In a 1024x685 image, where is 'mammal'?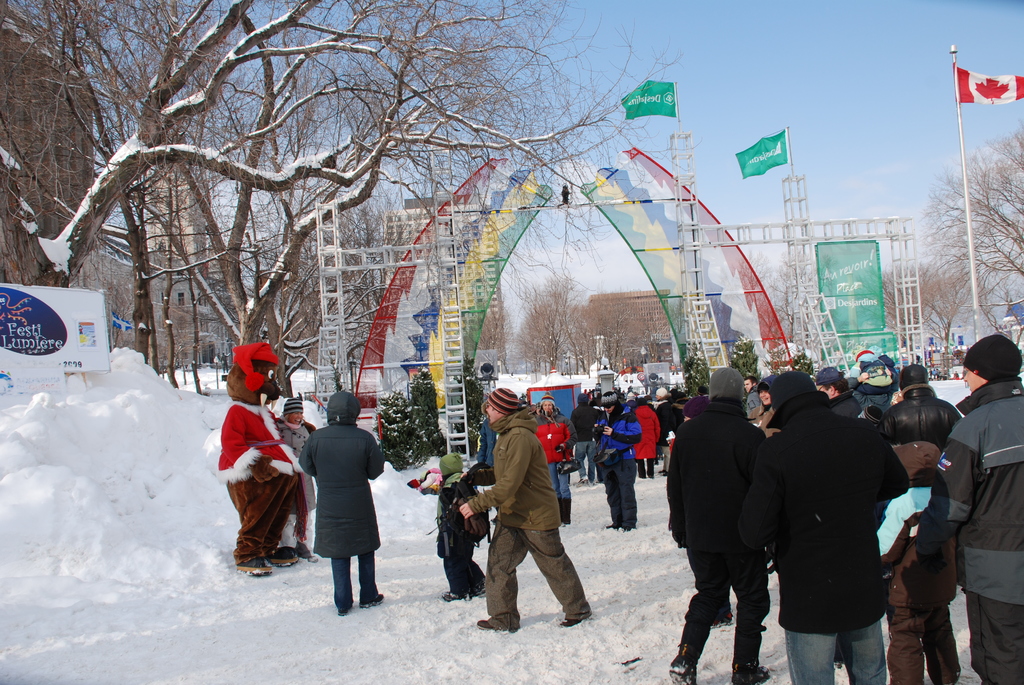
bbox(520, 391, 534, 414).
